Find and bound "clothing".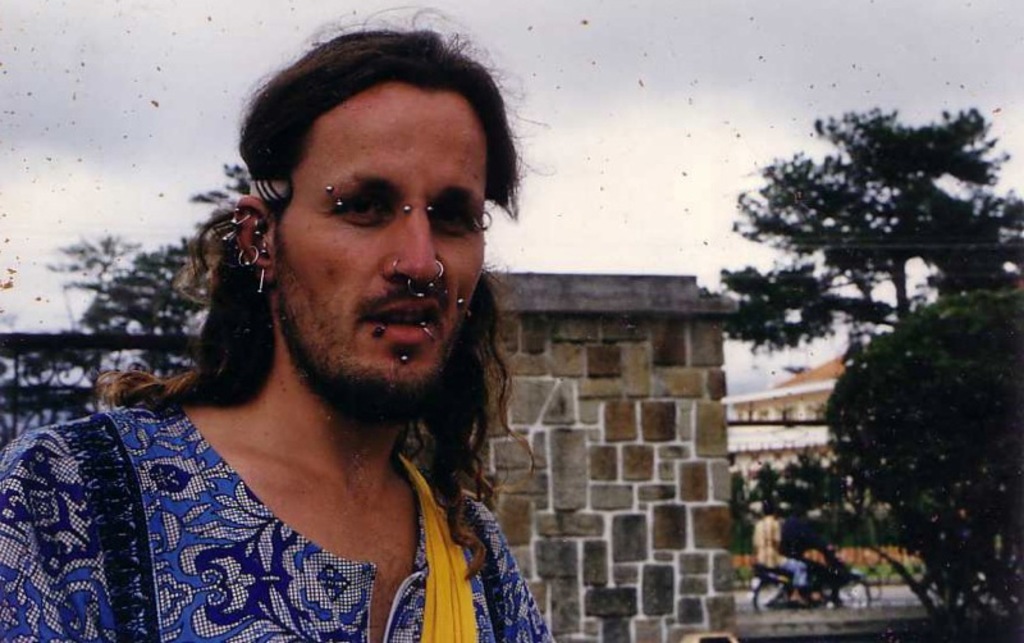
Bound: box=[780, 517, 824, 579].
